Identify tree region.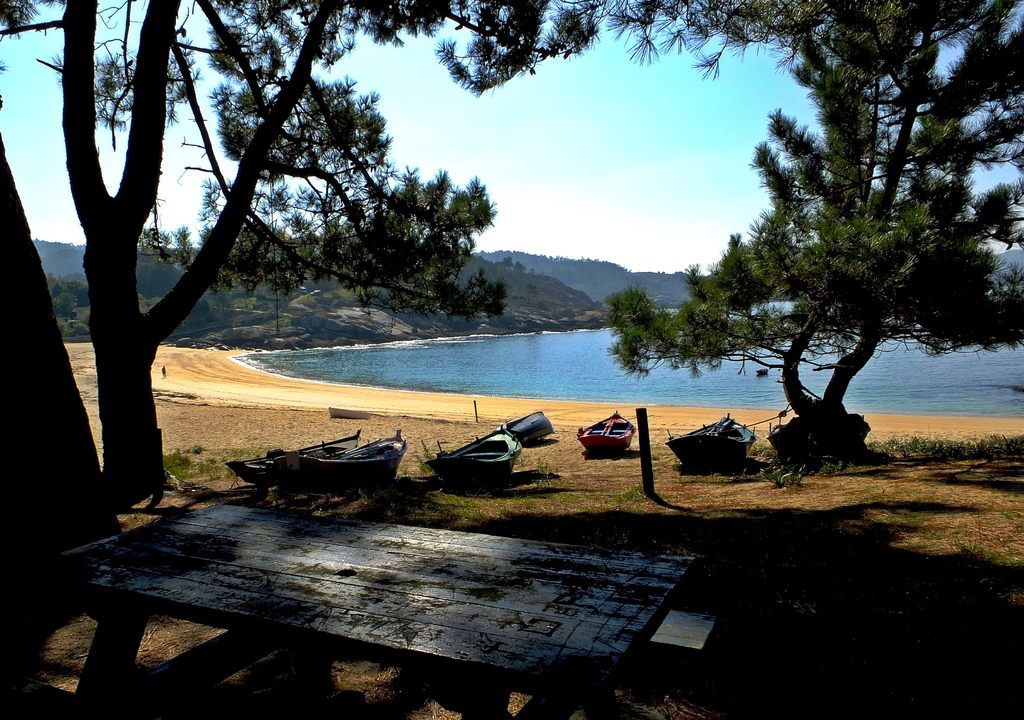
Region: BBox(0, 0, 610, 569).
